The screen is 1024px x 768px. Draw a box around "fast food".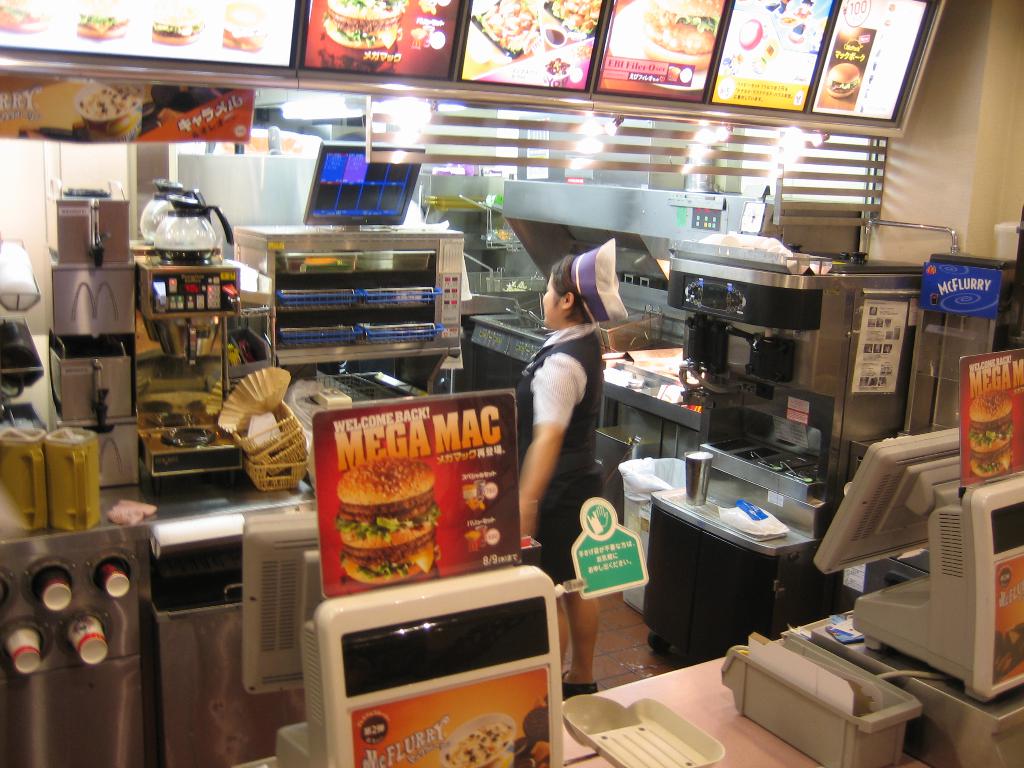
select_region(644, 0, 726, 73).
